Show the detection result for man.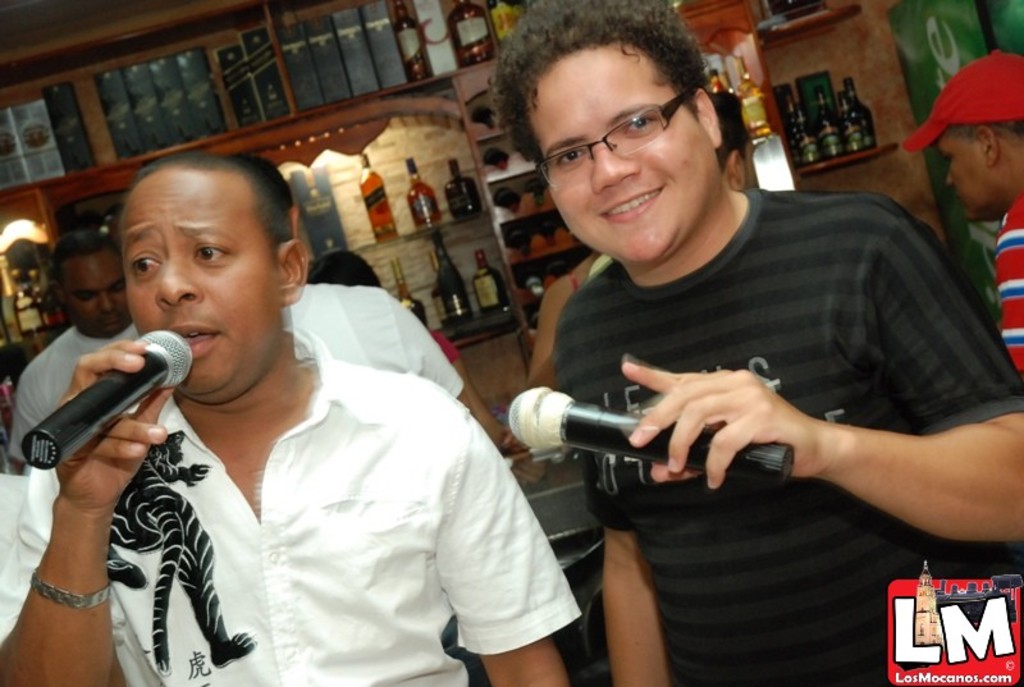
<box>8,229,141,494</box>.
